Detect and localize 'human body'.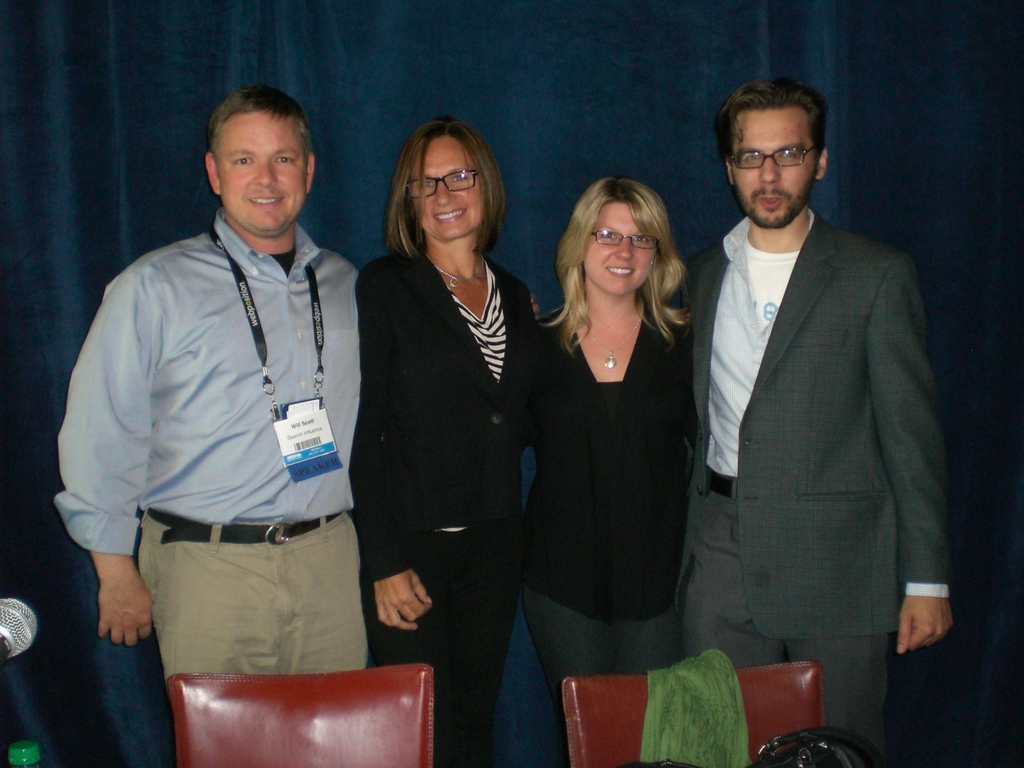
Localized at <box>341,133,534,752</box>.
